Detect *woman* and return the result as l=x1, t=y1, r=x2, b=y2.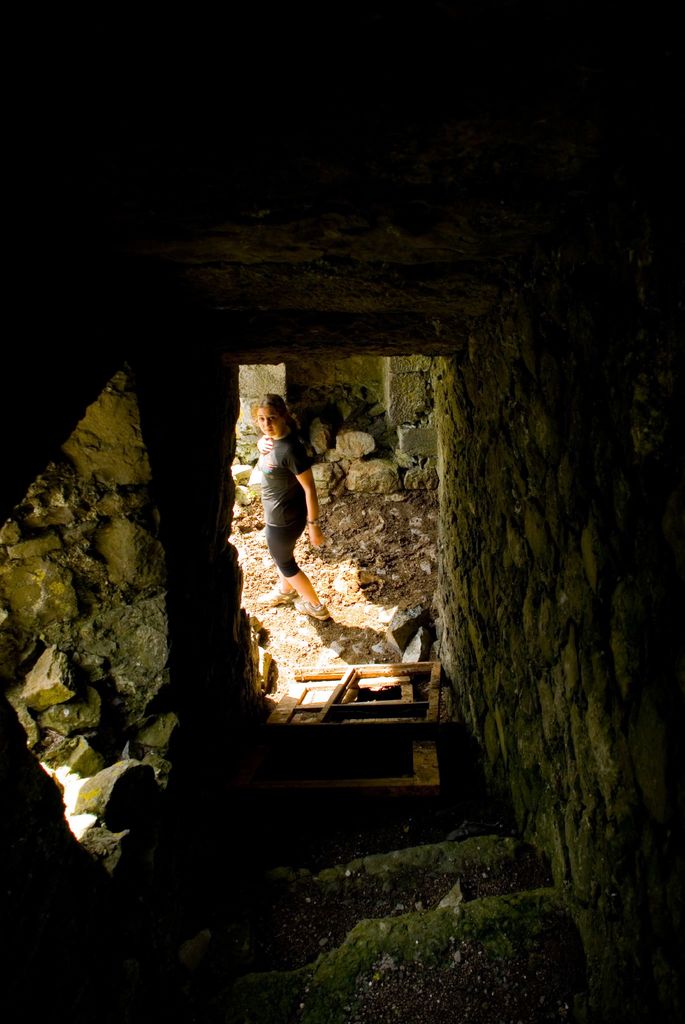
l=253, t=392, r=337, b=620.
